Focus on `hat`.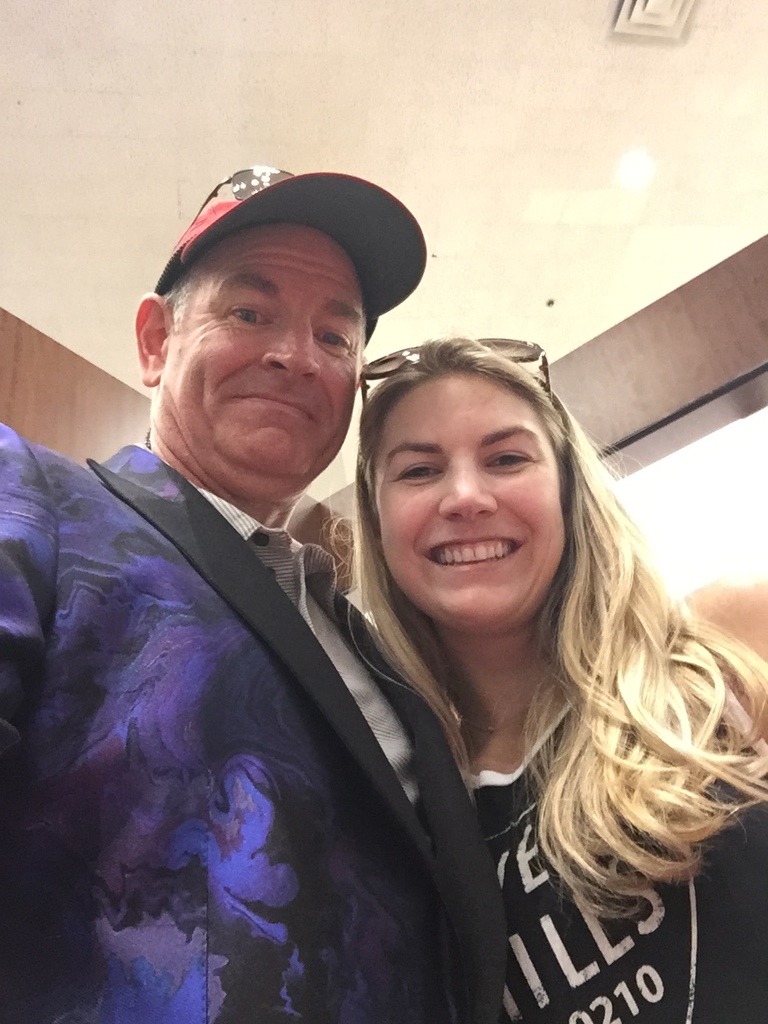
Focused at l=153, t=159, r=426, b=346.
